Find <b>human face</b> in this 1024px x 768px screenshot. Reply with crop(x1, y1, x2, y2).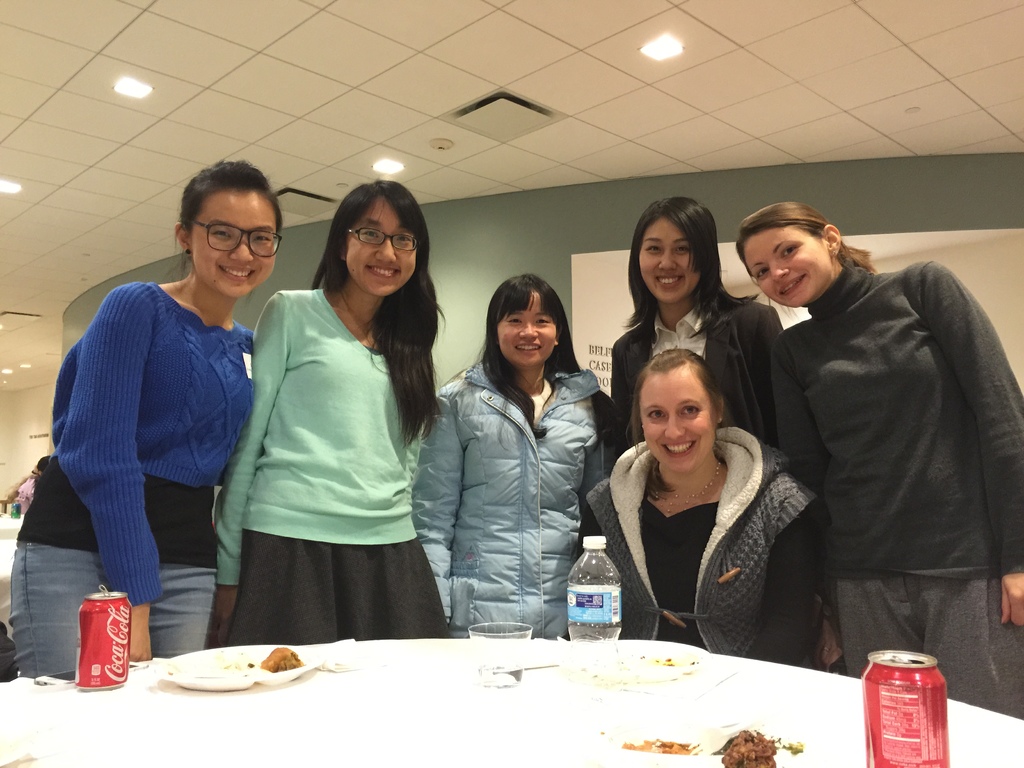
crop(639, 371, 716, 470).
